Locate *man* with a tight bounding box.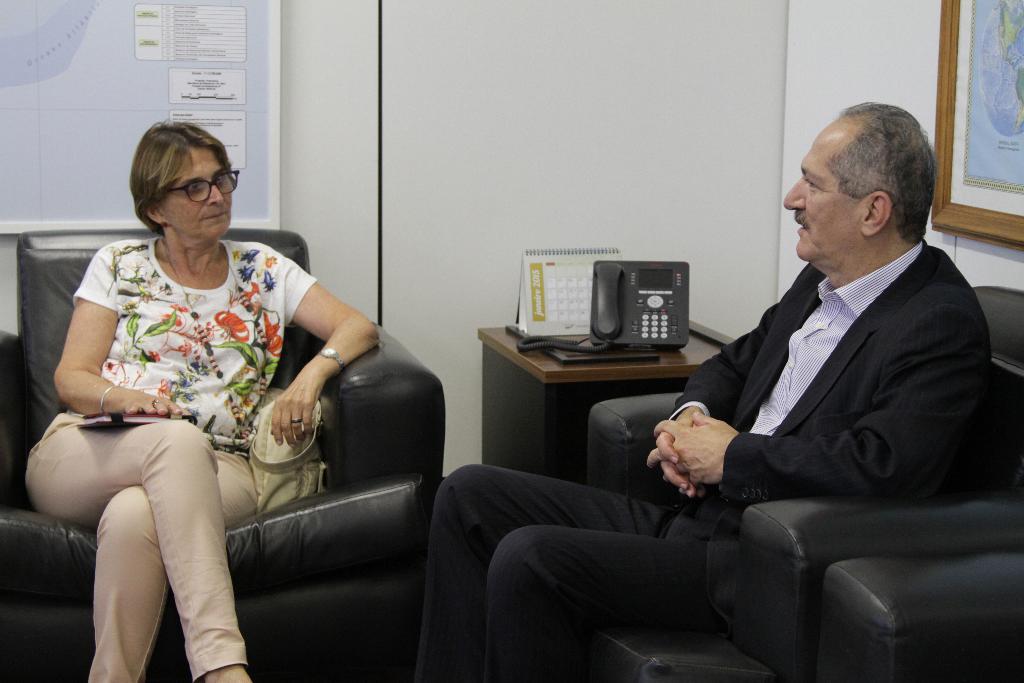
Rect(414, 101, 994, 682).
